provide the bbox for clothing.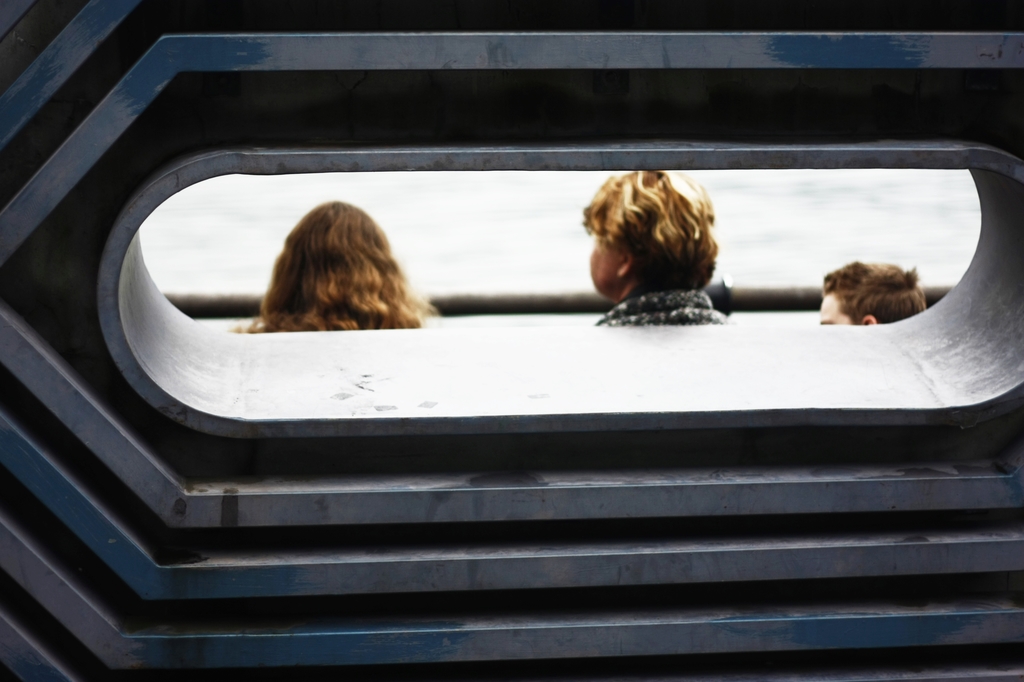
[x1=601, y1=286, x2=722, y2=327].
